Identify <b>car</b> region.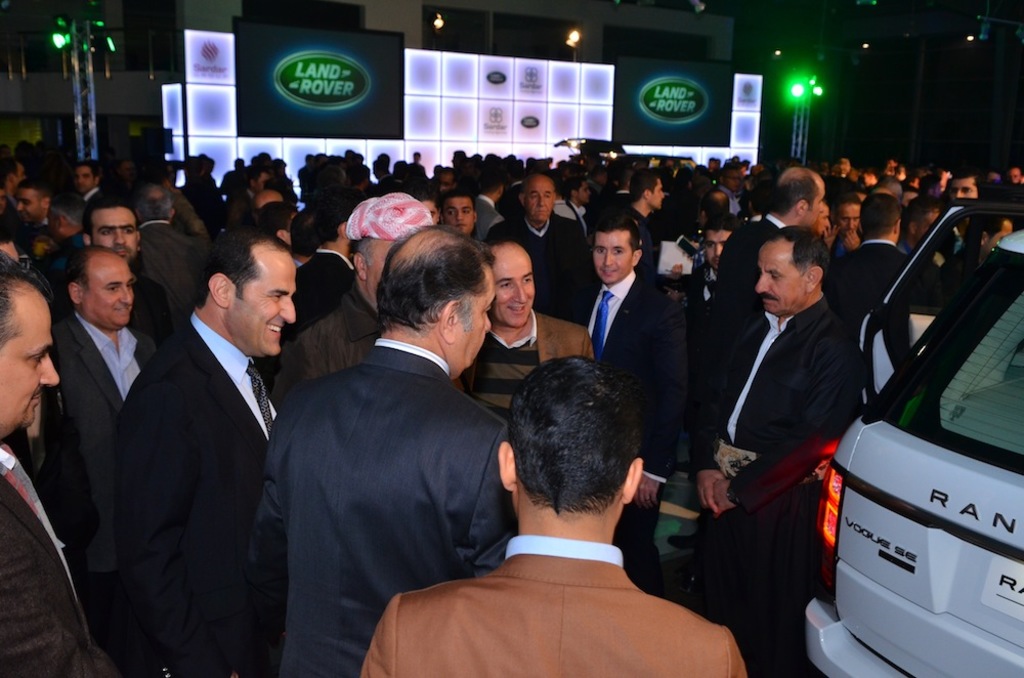
Region: (x1=791, y1=177, x2=1023, y2=677).
